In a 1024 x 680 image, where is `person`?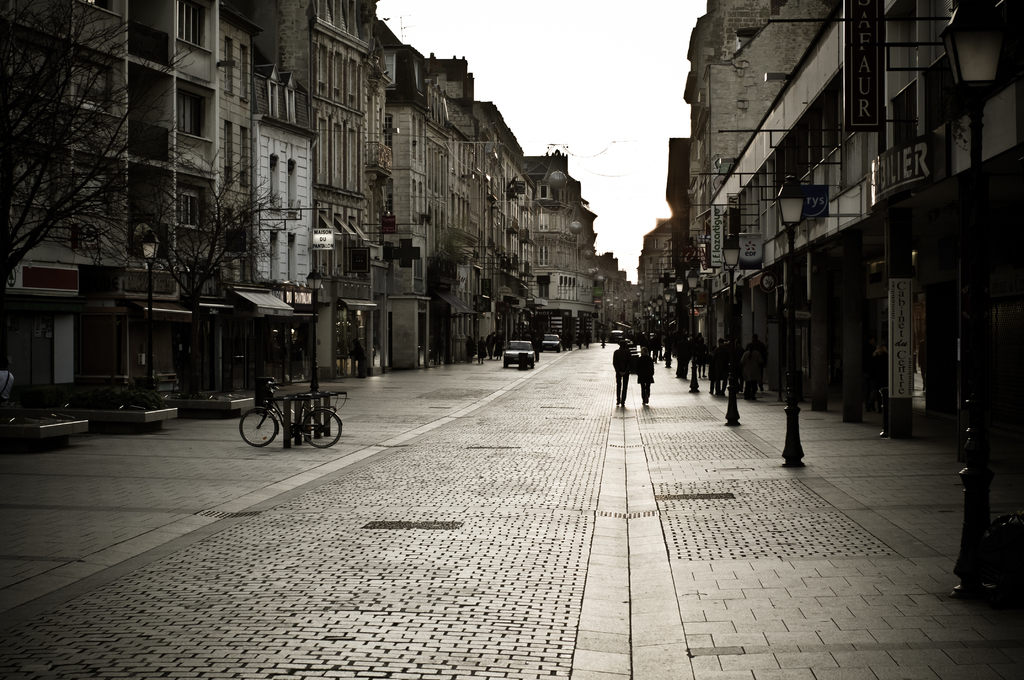
box=[607, 329, 623, 415].
